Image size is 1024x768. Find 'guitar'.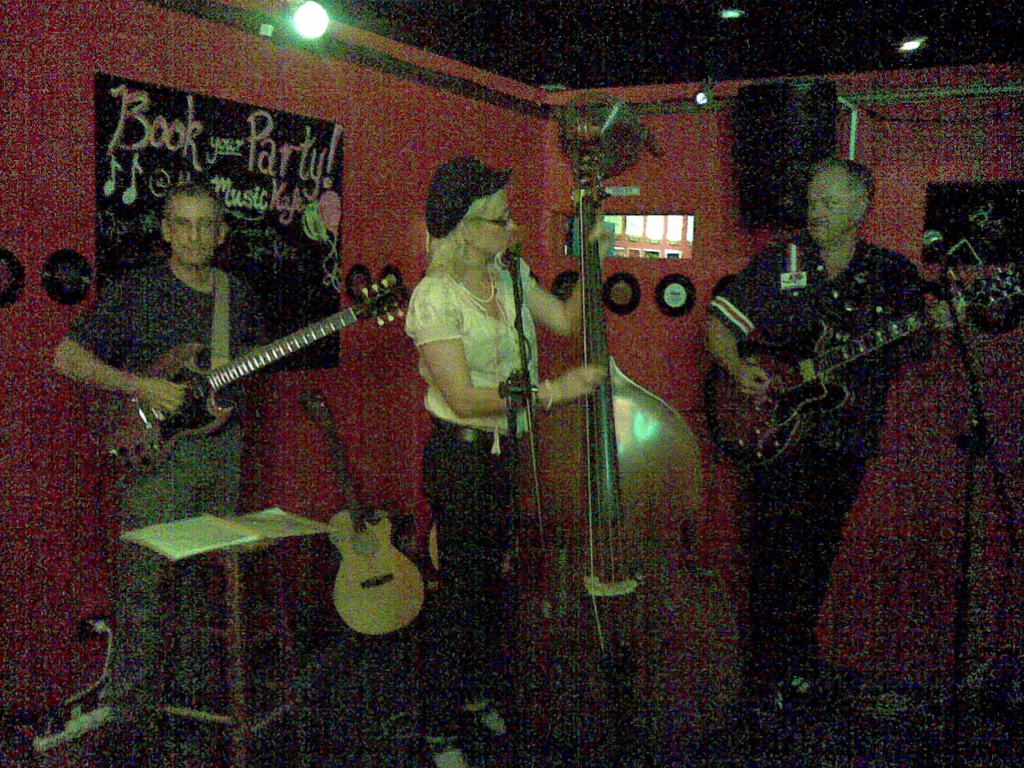
(512,88,748,765).
